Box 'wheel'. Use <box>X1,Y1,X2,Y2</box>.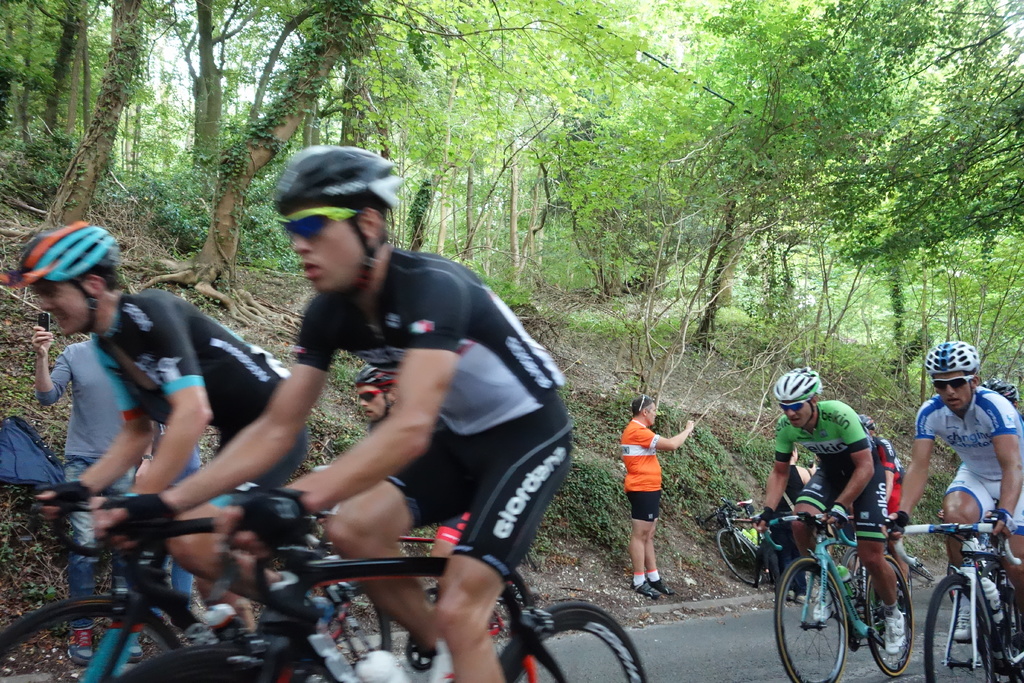
<box>717,524,768,586</box>.
